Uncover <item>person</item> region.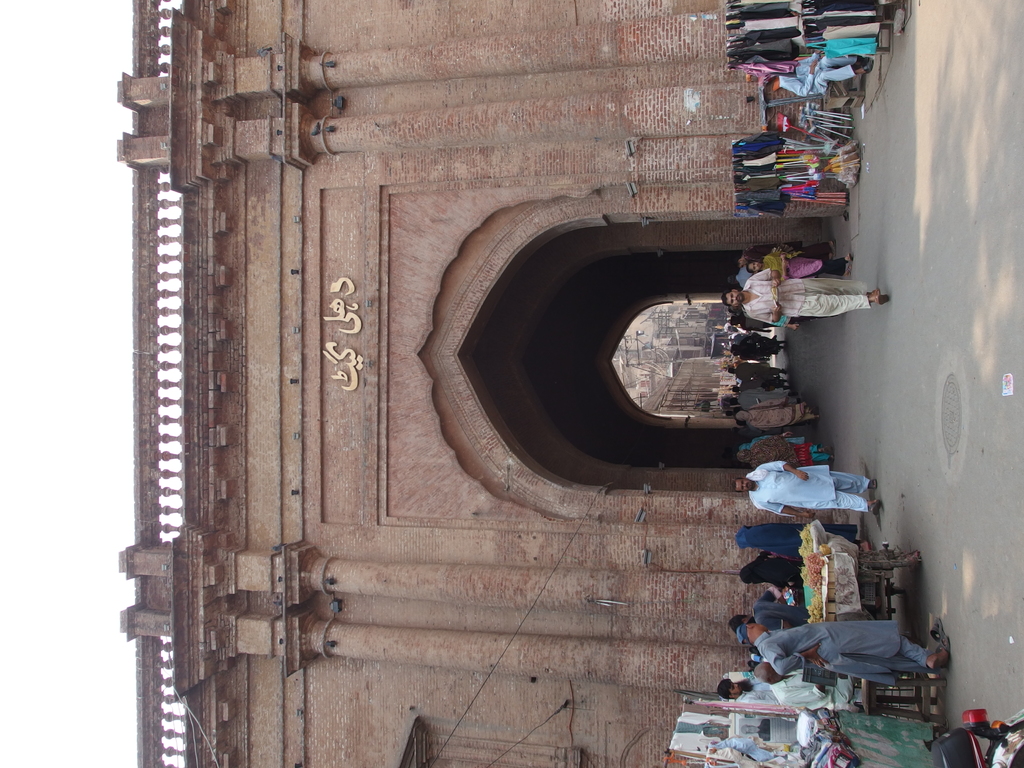
Uncovered: [left=748, top=255, right=851, bottom=281].
